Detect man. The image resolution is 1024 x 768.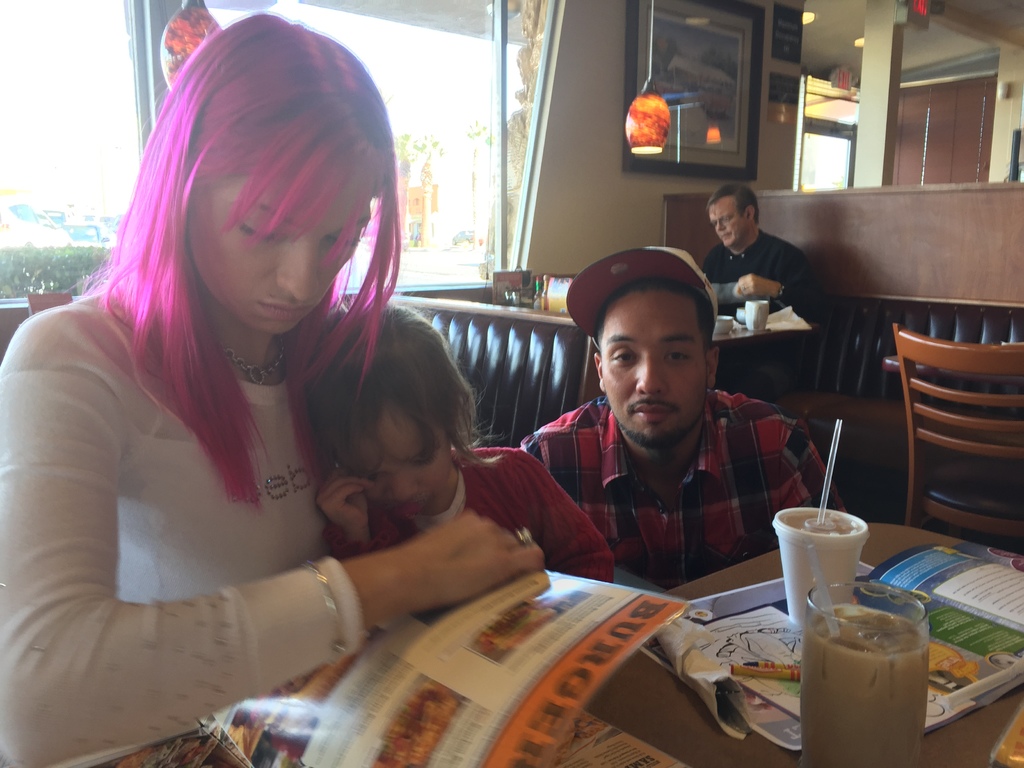
bbox=(518, 244, 851, 589).
